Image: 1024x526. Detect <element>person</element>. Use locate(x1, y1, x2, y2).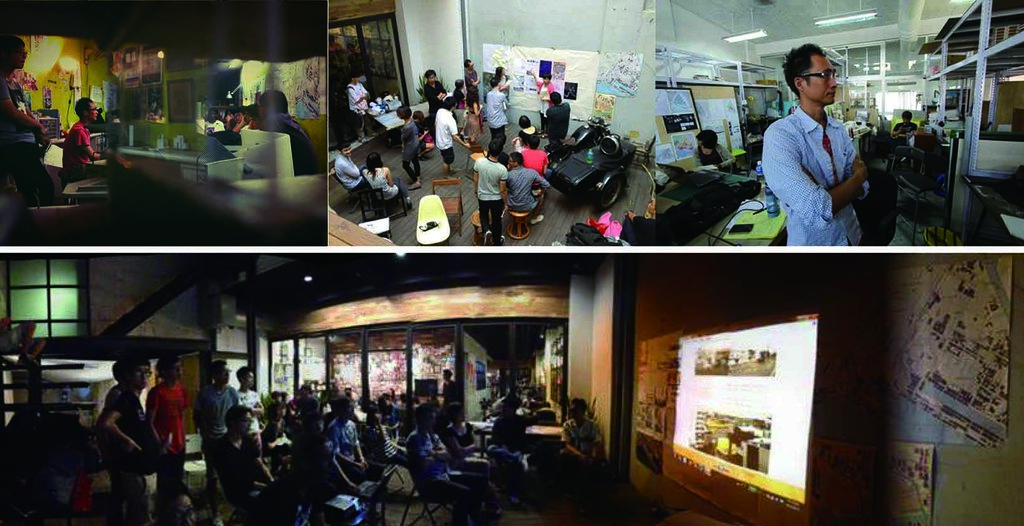
locate(546, 90, 573, 152).
